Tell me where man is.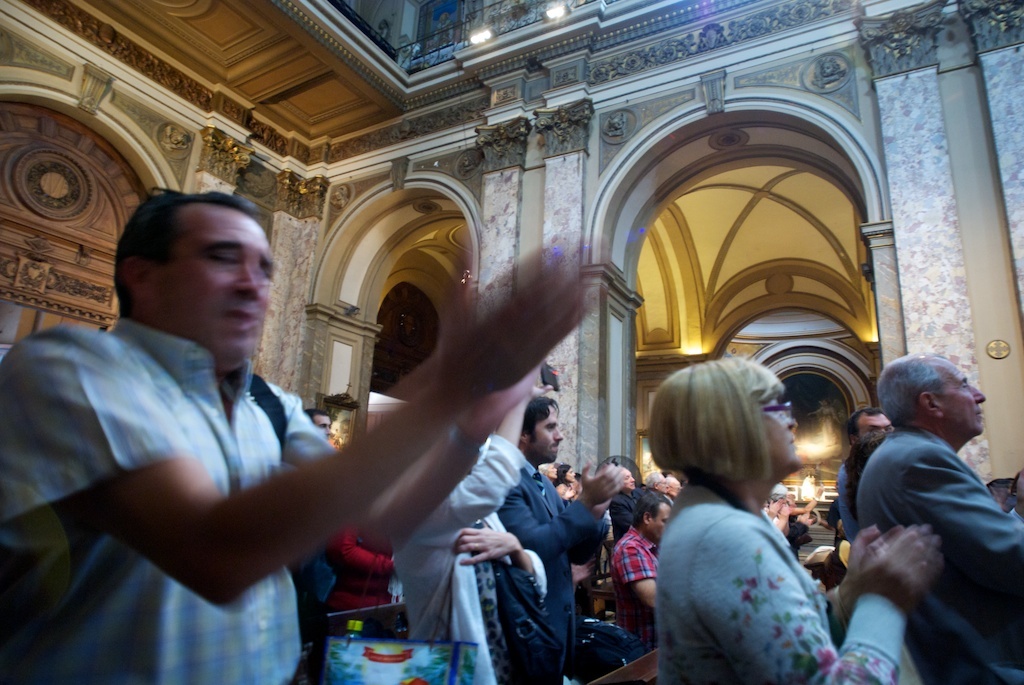
man is at 494/395/661/677.
